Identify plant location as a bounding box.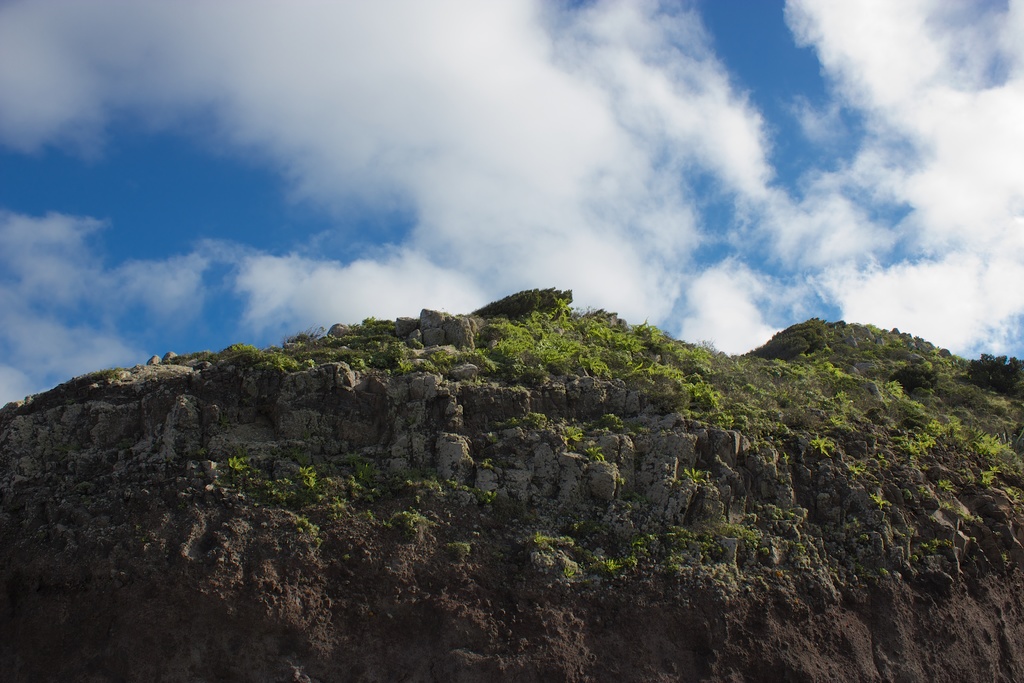
<region>794, 541, 804, 555</region>.
